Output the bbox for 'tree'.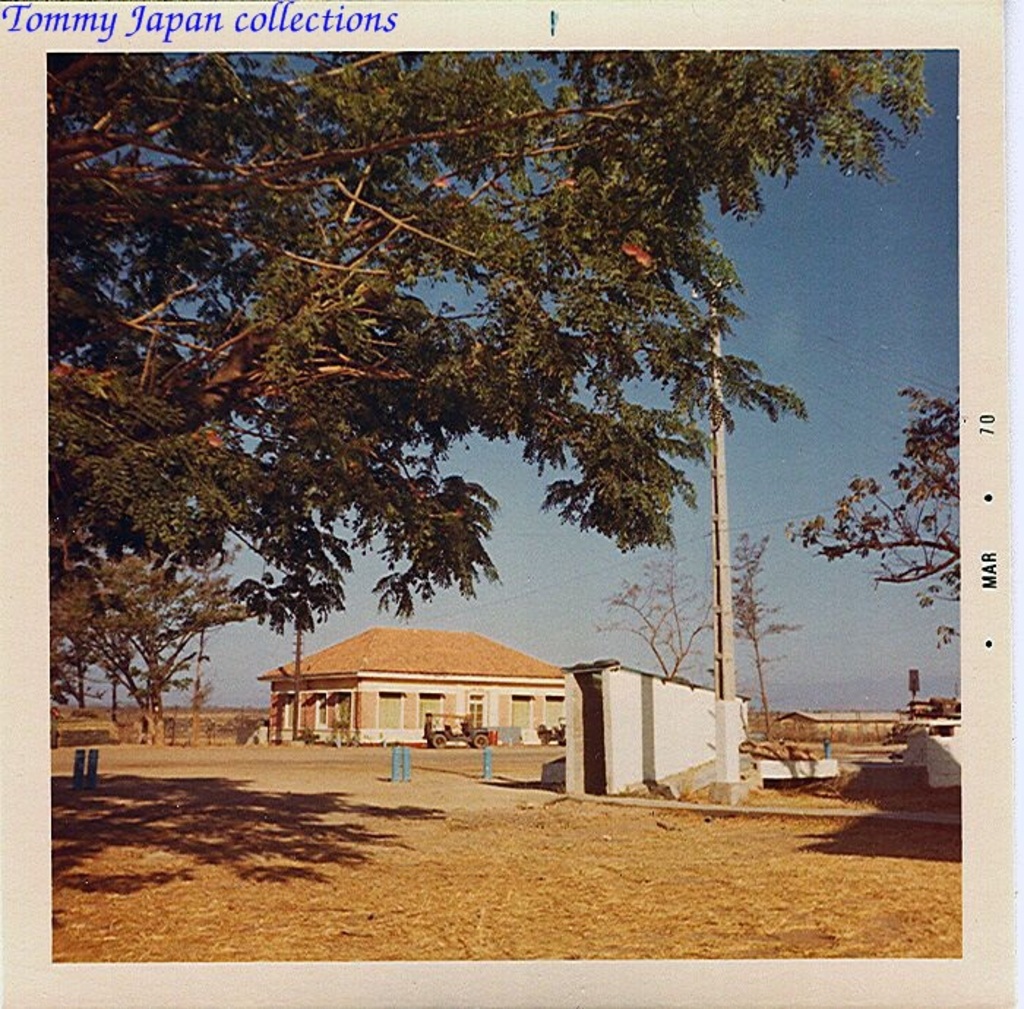
l=47, t=47, r=929, b=630.
